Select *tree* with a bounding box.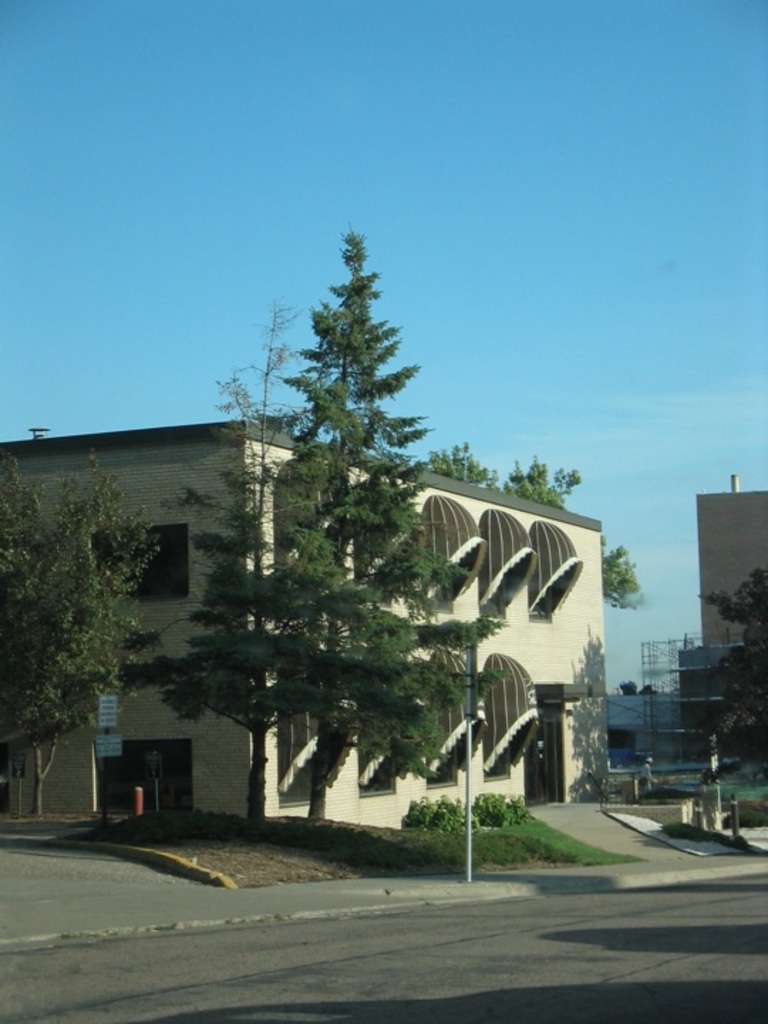
690 563 767 778.
